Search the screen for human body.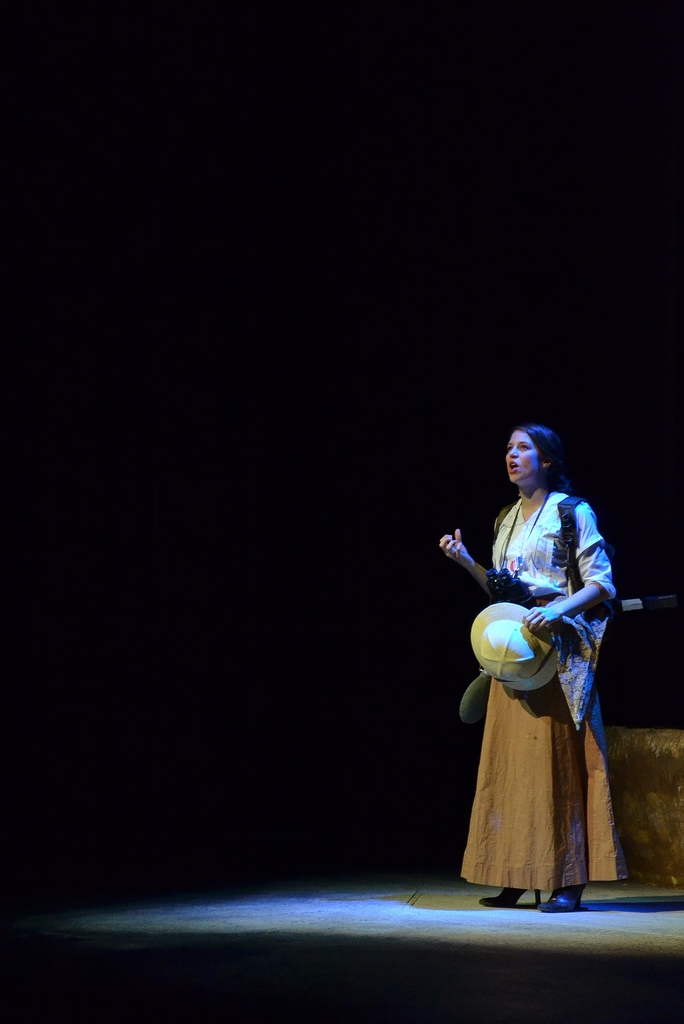
Found at bbox(463, 424, 637, 944).
